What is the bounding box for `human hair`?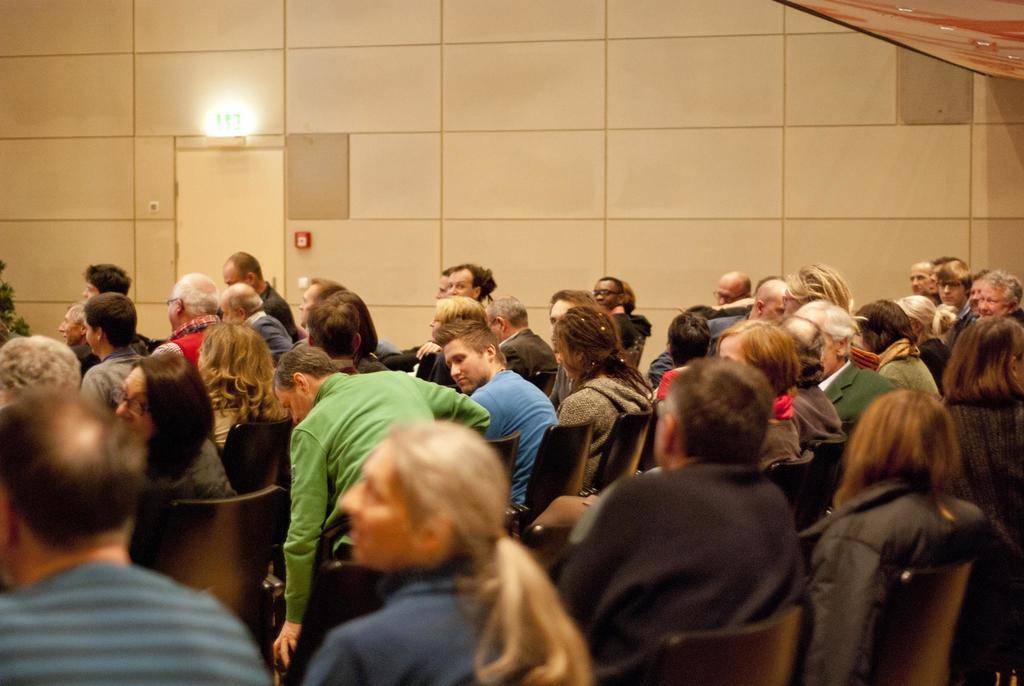
135/348/214/486.
